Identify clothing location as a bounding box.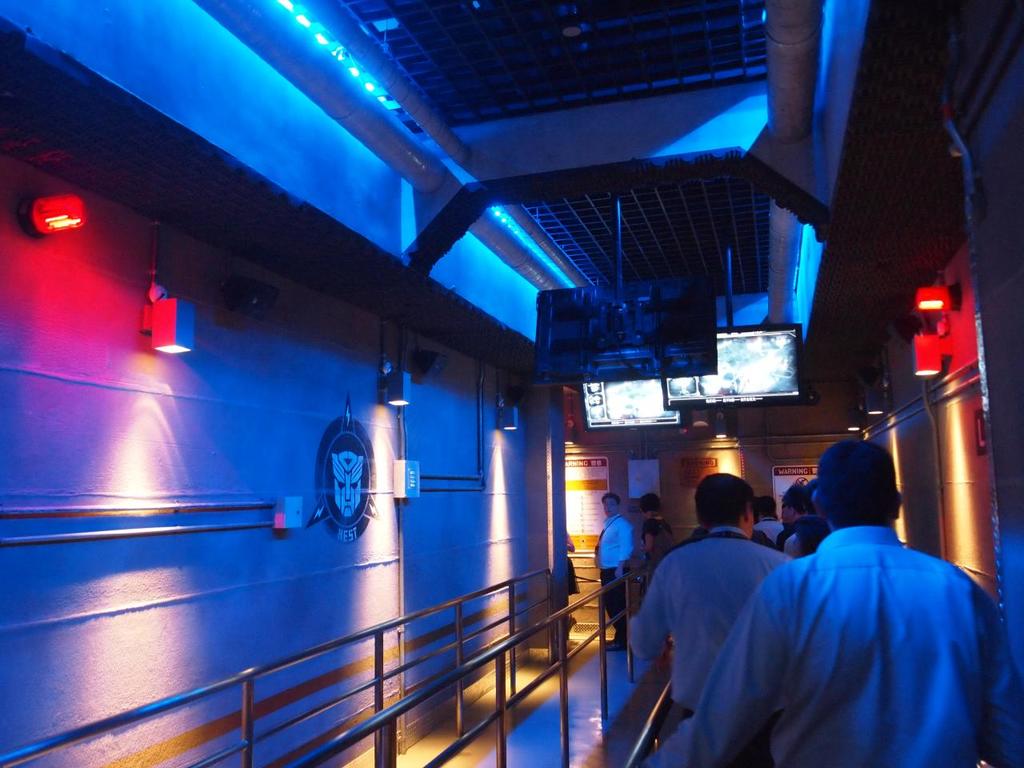
{"left": 755, "top": 518, "right": 785, "bottom": 546}.
